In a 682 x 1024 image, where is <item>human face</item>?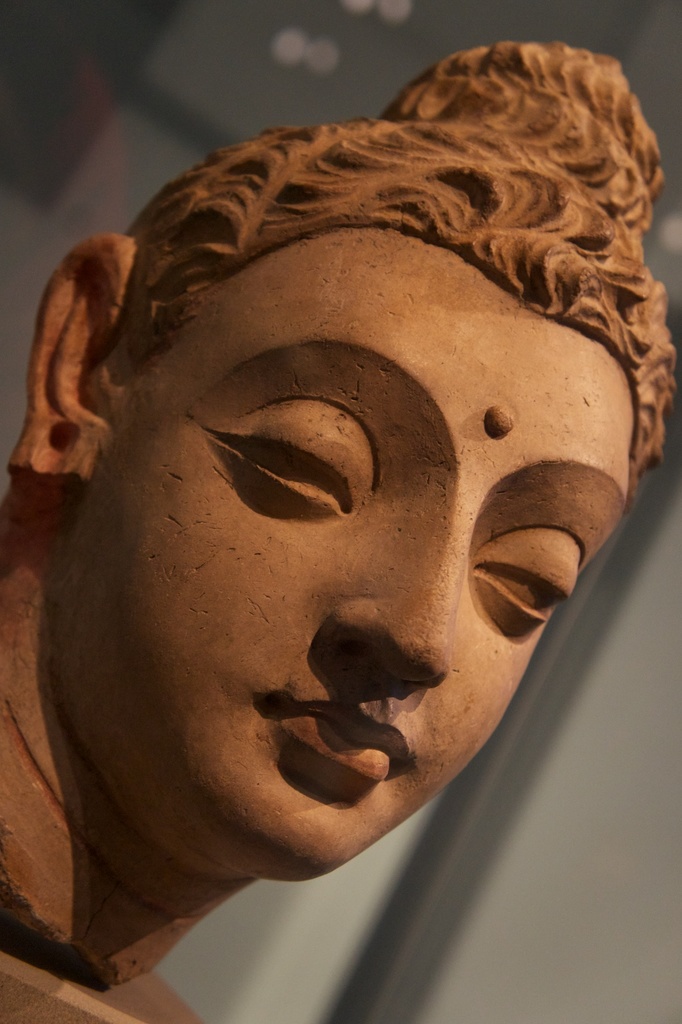
{"left": 72, "top": 218, "right": 628, "bottom": 872}.
